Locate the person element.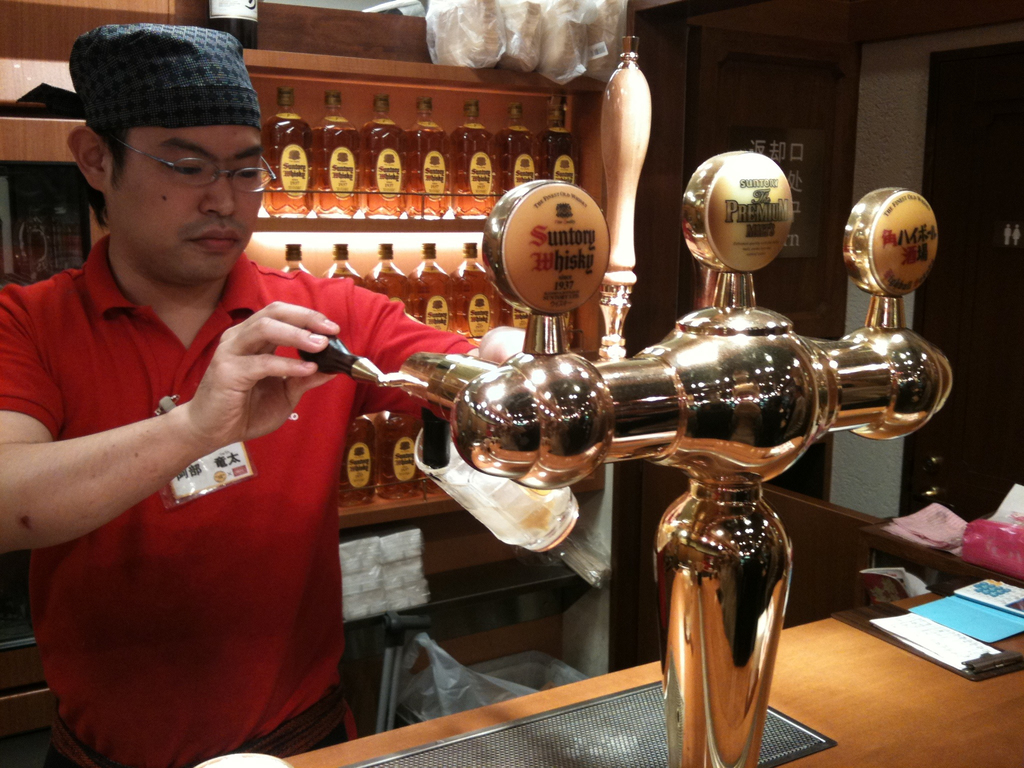
Element bbox: 0,9,536,767.
